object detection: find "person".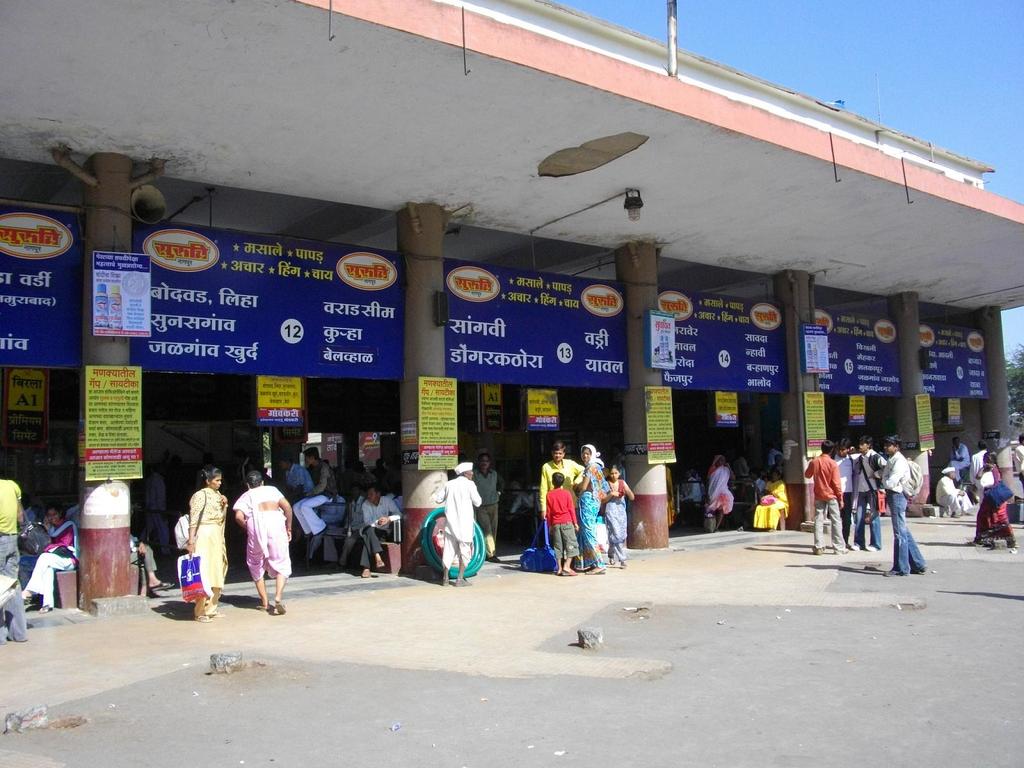
{"left": 359, "top": 484, "right": 399, "bottom": 576}.
